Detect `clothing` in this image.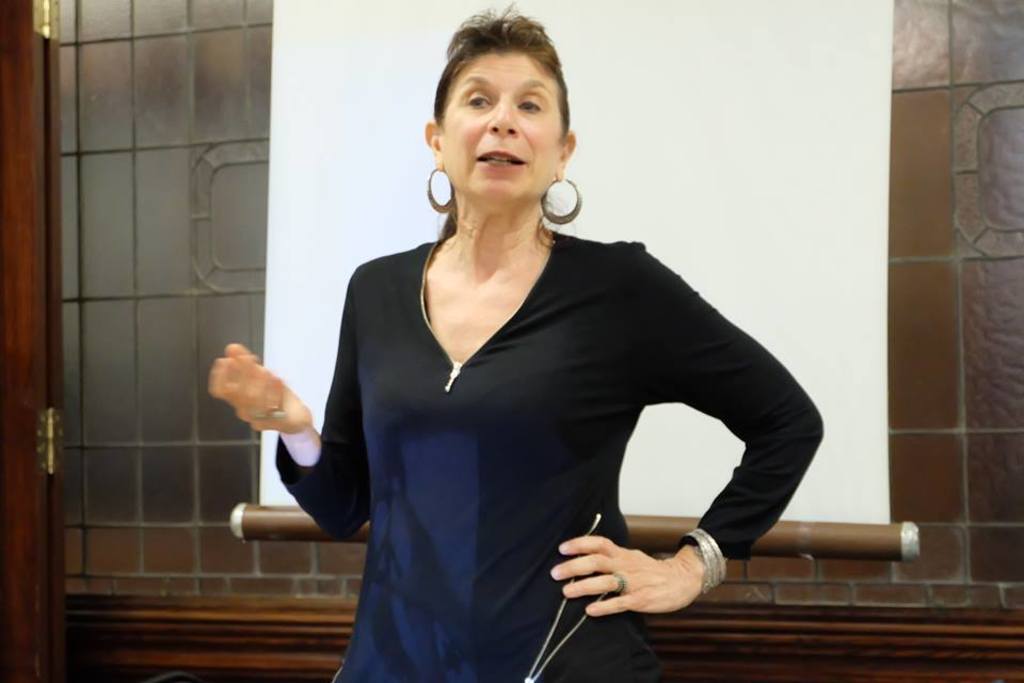
Detection: BBox(269, 207, 826, 682).
